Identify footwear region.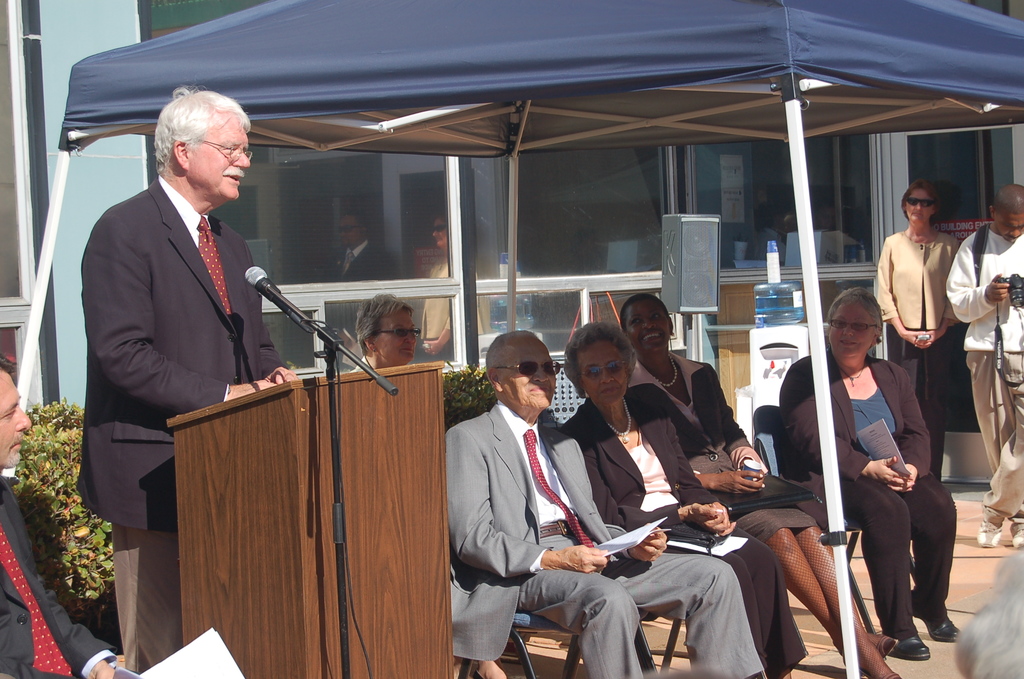
Region: box(886, 634, 931, 660).
